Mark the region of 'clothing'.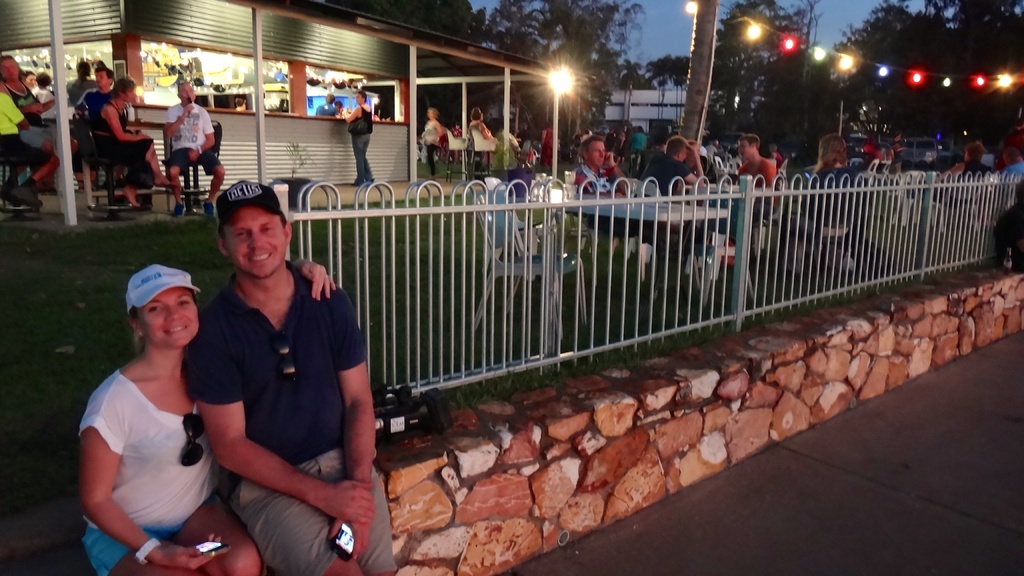
Region: BBox(569, 168, 640, 236).
